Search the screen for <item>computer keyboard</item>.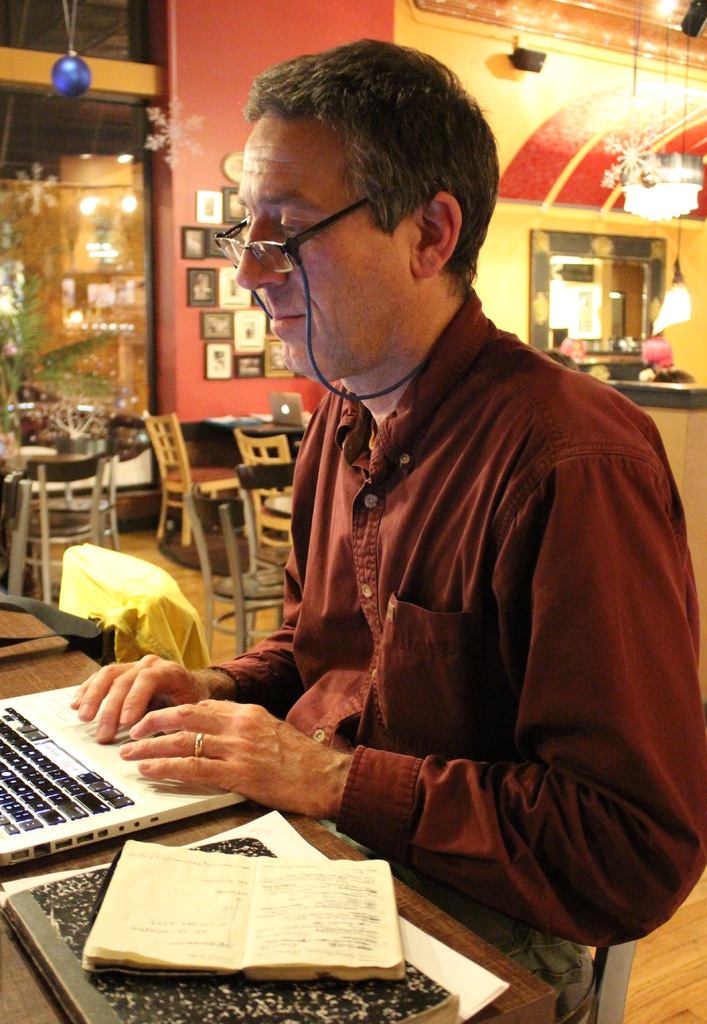
Found at <bbox>0, 700, 134, 838</bbox>.
